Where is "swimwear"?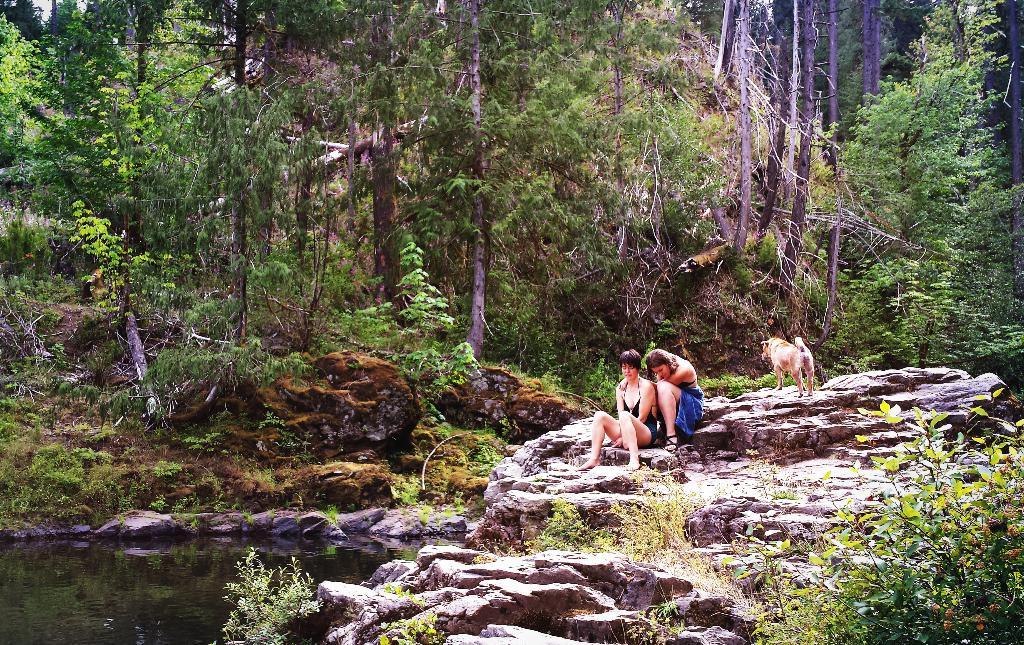
select_region(620, 378, 660, 417).
